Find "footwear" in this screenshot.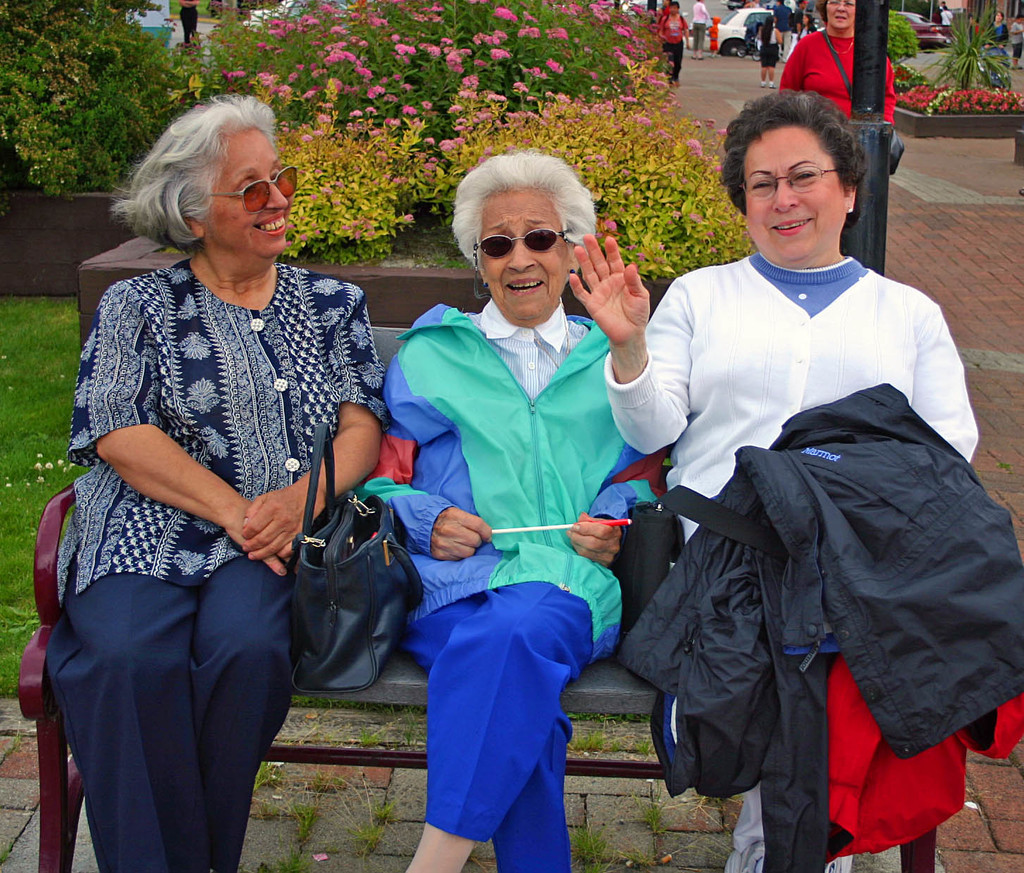
The bounding box for "footwear" is locate(770, 81, 777, 87).
